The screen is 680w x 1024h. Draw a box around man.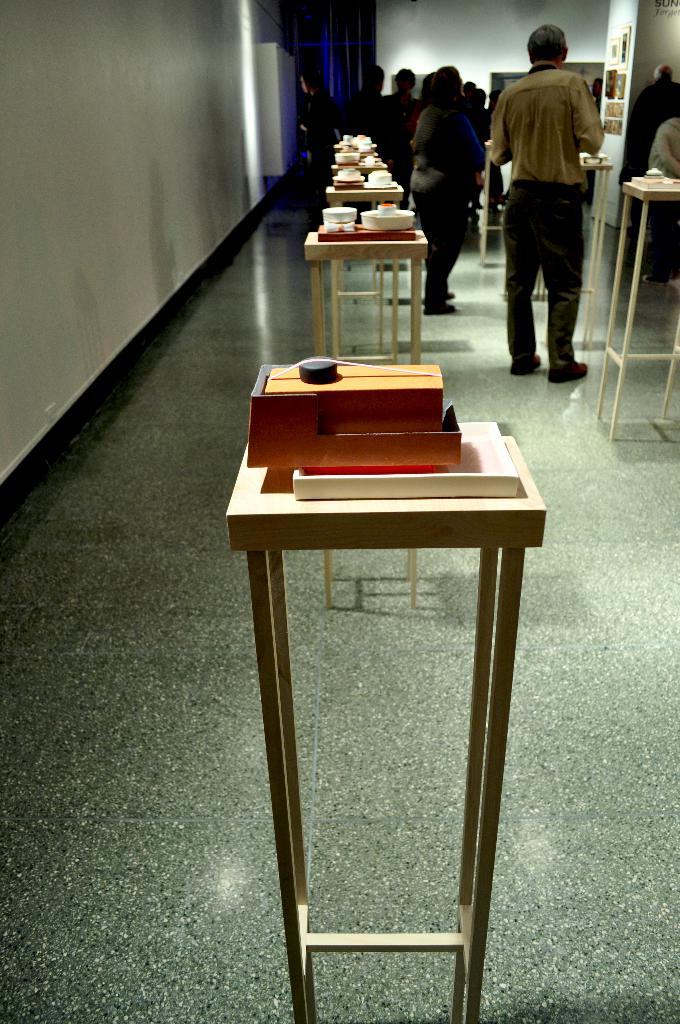
bbox=(487, 20, 604, 384).
